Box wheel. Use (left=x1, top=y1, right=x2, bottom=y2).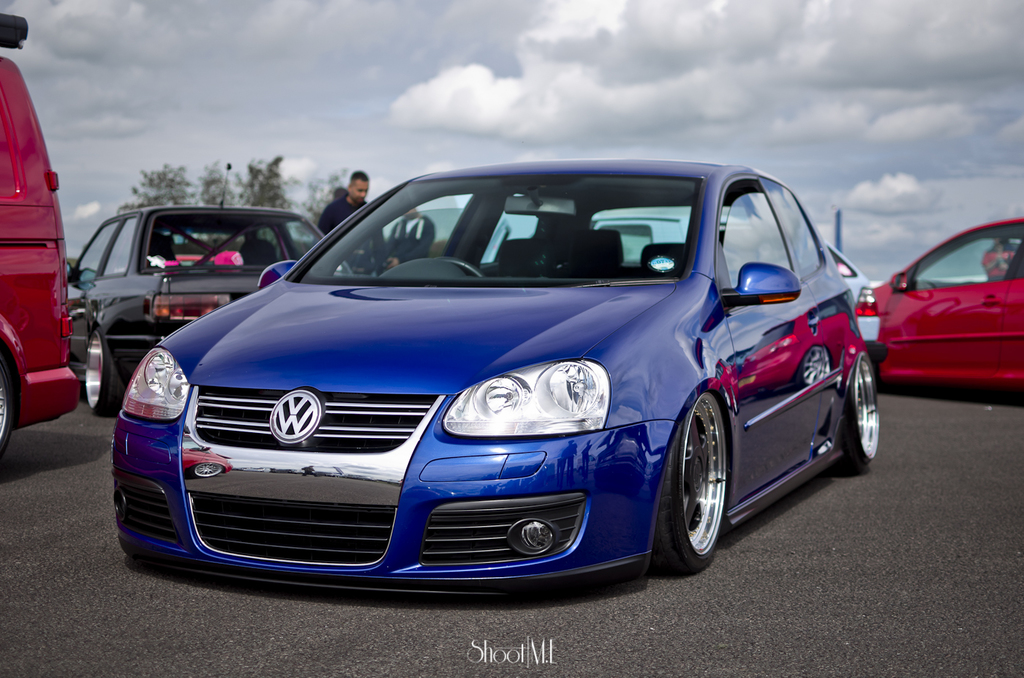
(left=835, top=349, right=878, bottom=474).
